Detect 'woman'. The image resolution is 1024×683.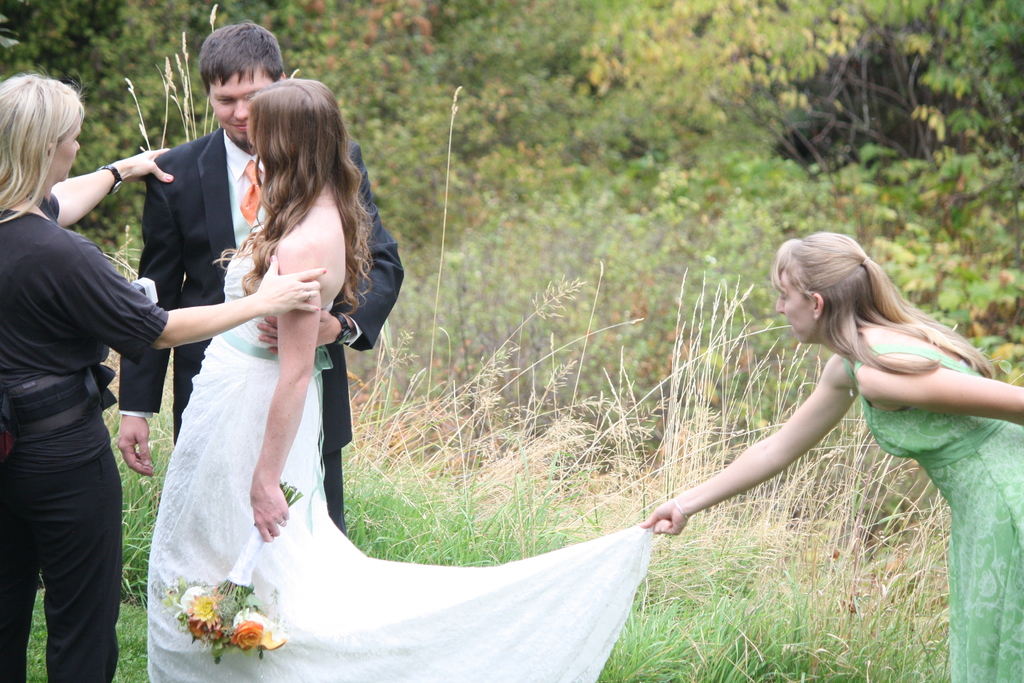
639/231/1023/682.
